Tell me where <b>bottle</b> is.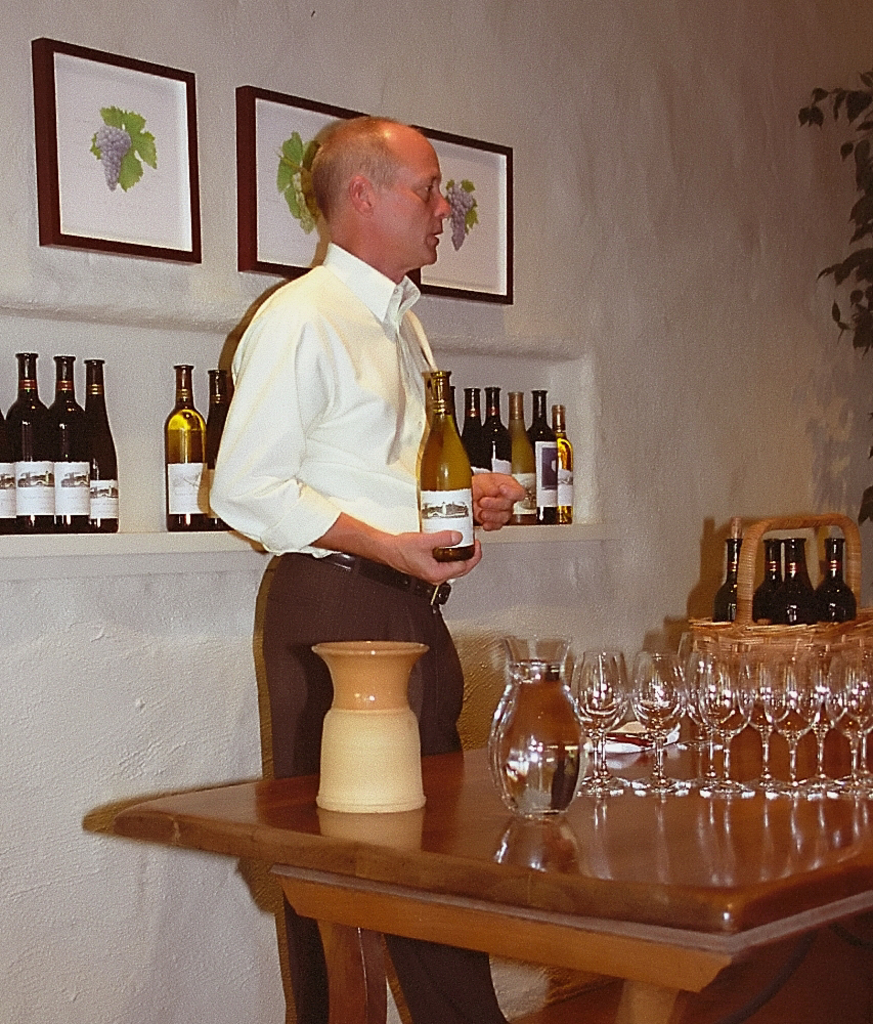
<b>bottle</b> is at bbox=[819, 538, 861, 623].
